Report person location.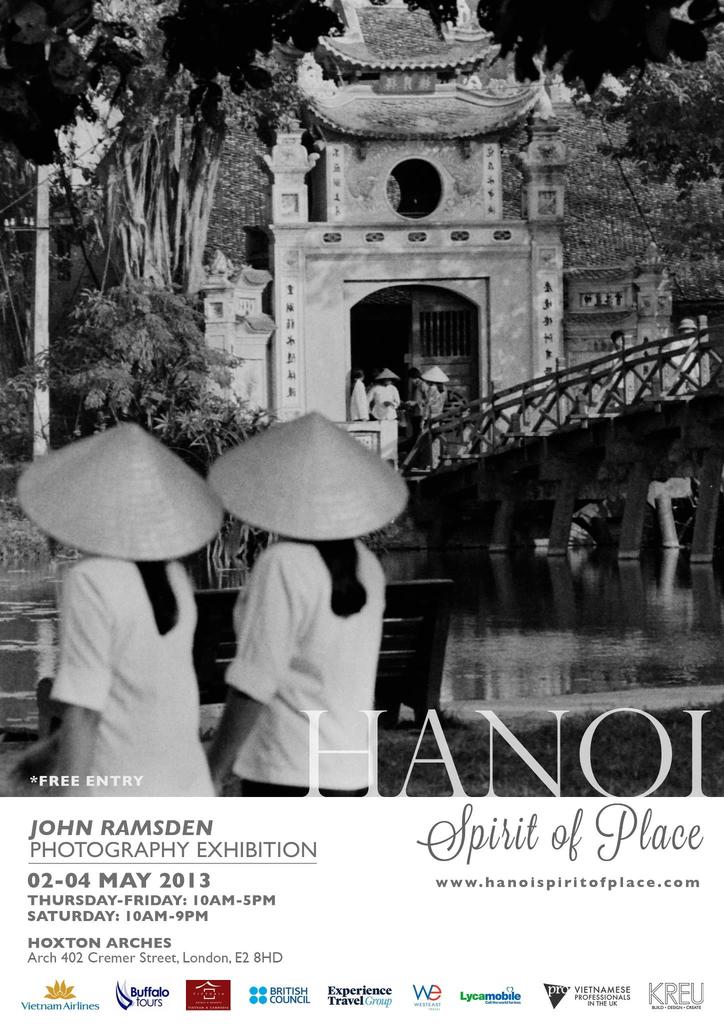
Report: (left=420, top=360, right=453, bottom=460).
